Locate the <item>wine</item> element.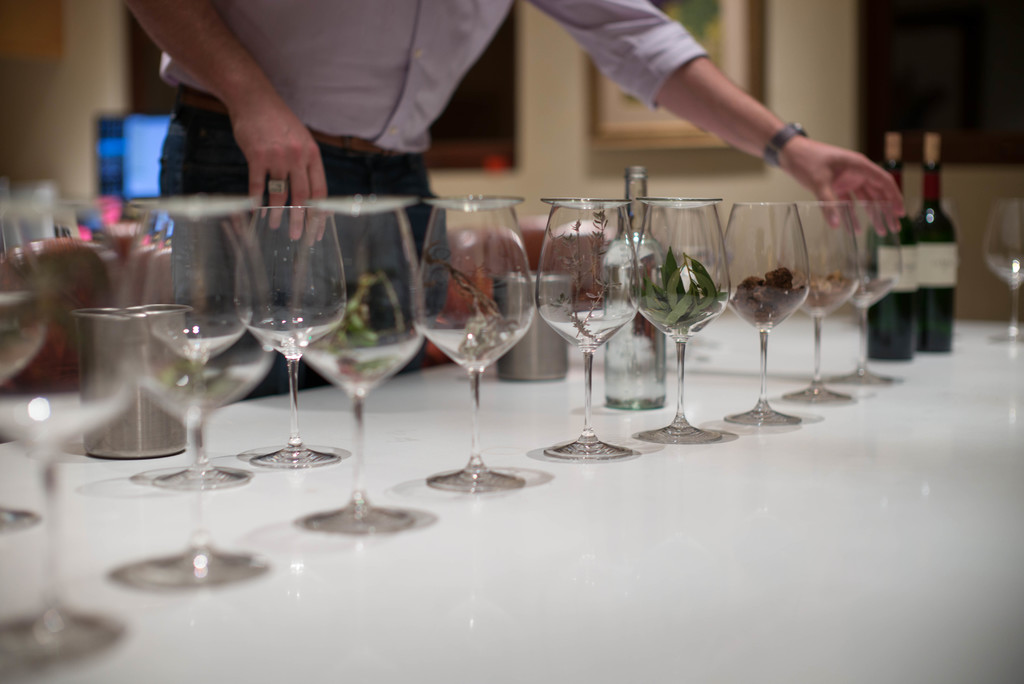
Element bbox: [870,133,915,359].
